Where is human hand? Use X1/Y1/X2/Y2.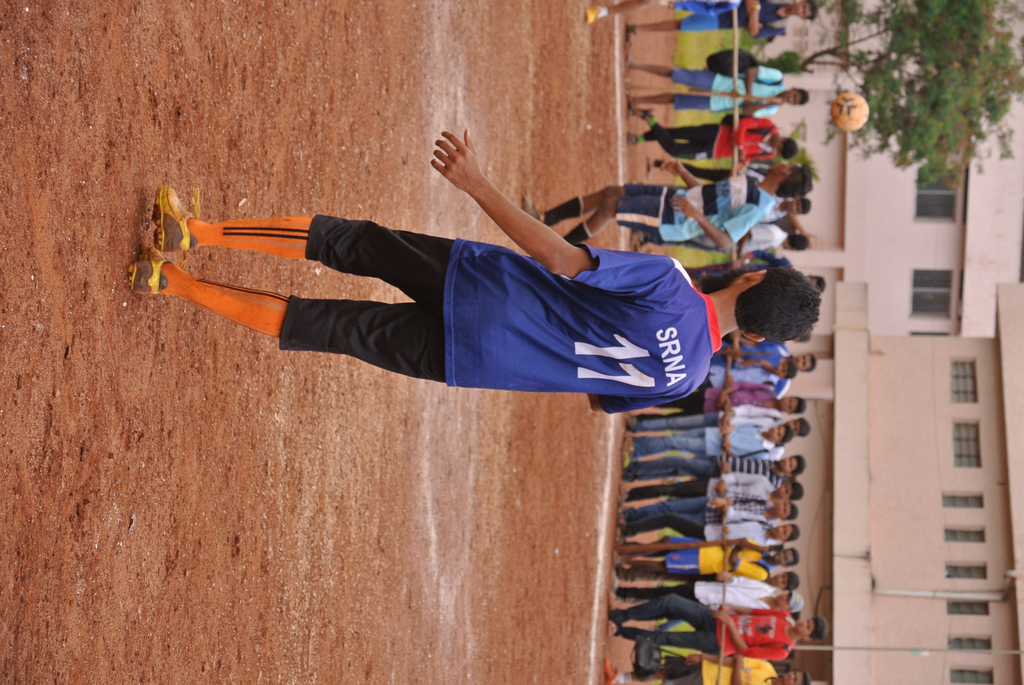
716/570/732/583.
